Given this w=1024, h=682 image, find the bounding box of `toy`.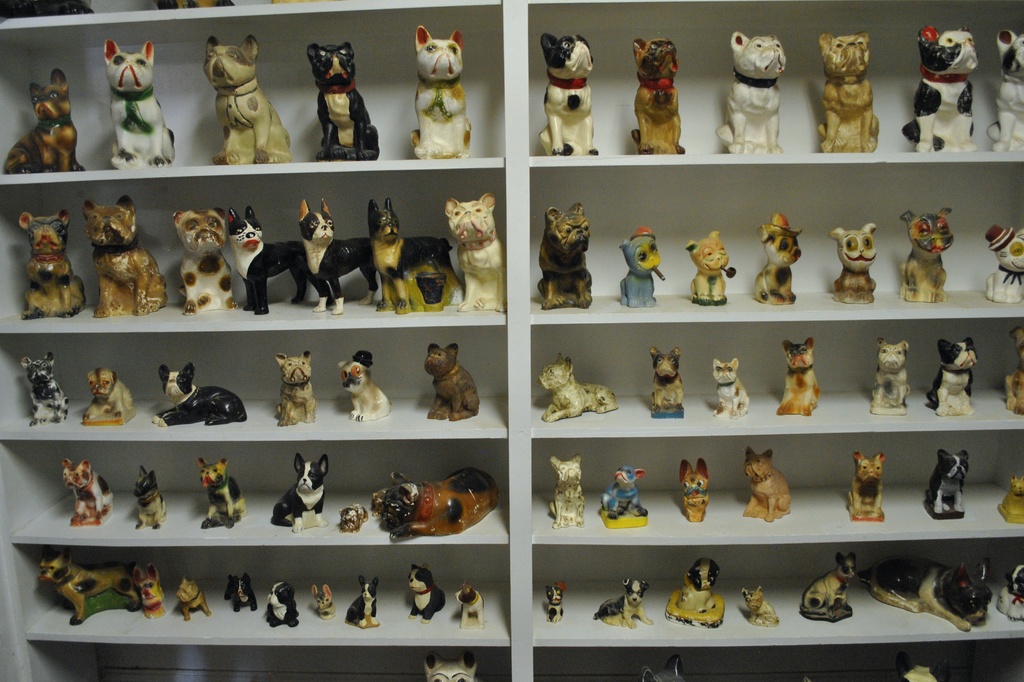
(998,560,1023,622).
